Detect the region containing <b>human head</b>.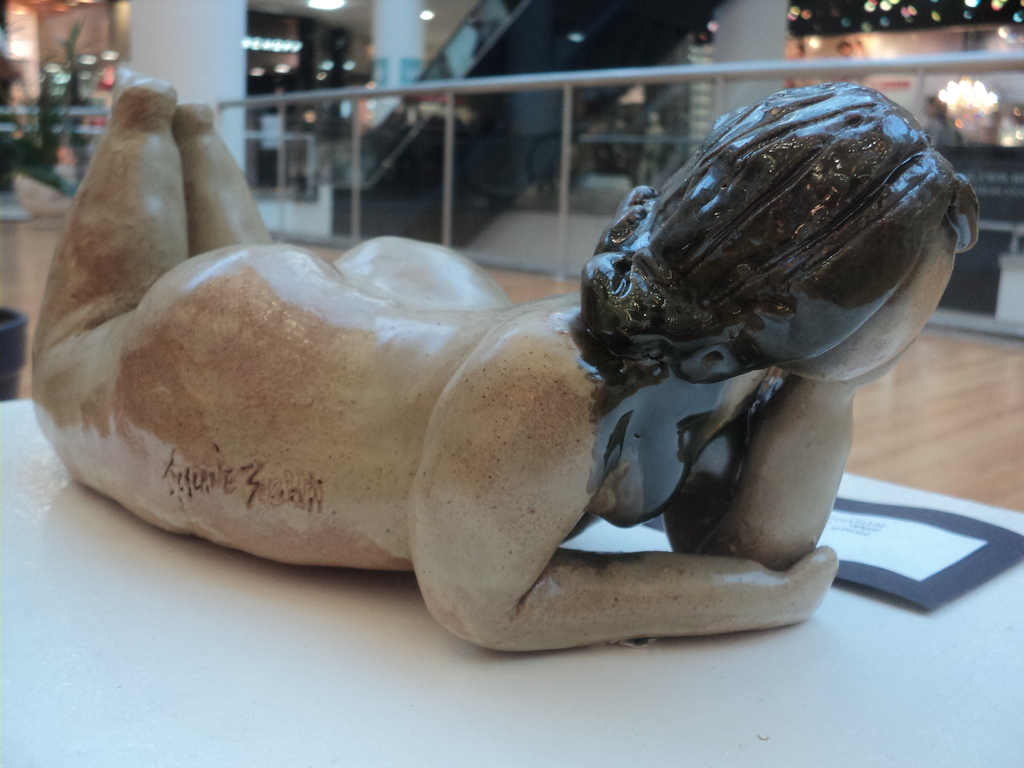
box=[646, 77, 991, 385].
